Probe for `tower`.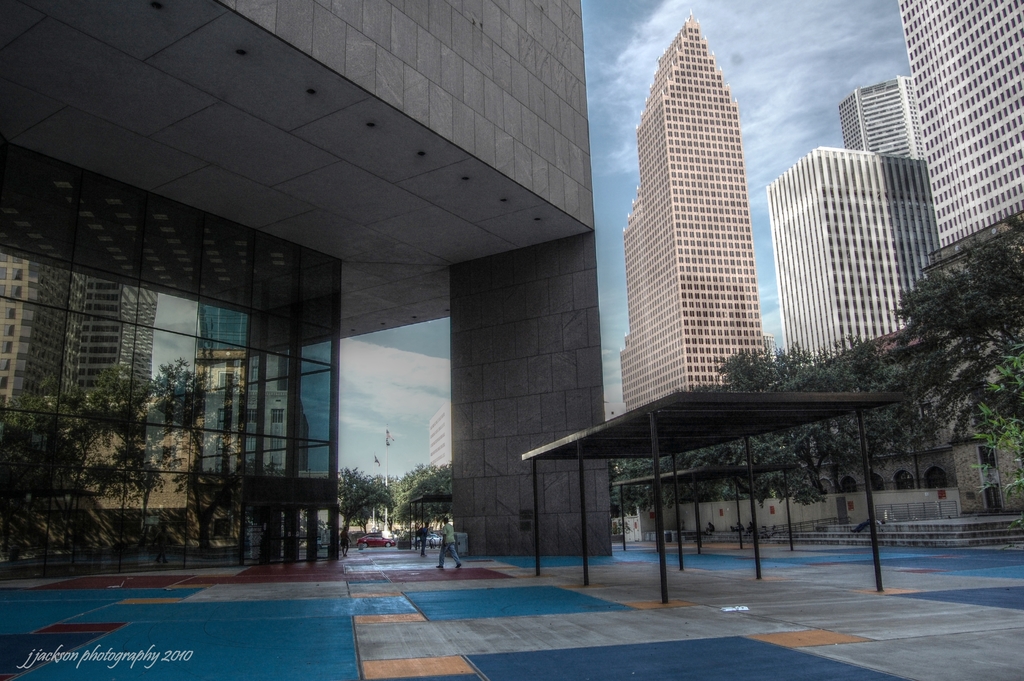
Probe result: pyautogui.locateOnScreen(1, 255, 69, 454).
